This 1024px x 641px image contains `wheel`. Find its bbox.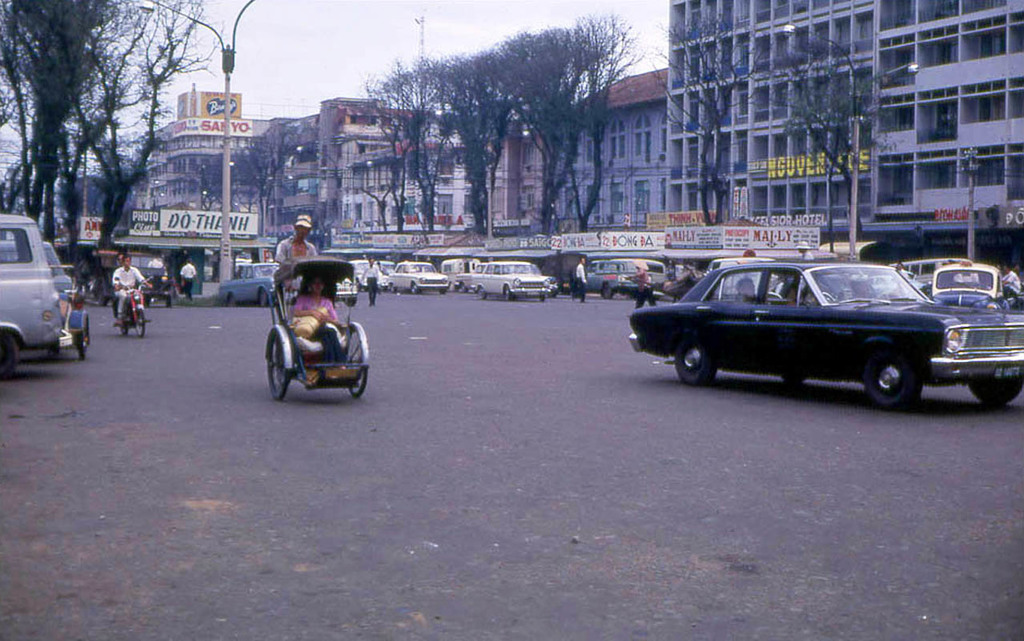
<bbox>0, 329, 14, 378</bbox>.
